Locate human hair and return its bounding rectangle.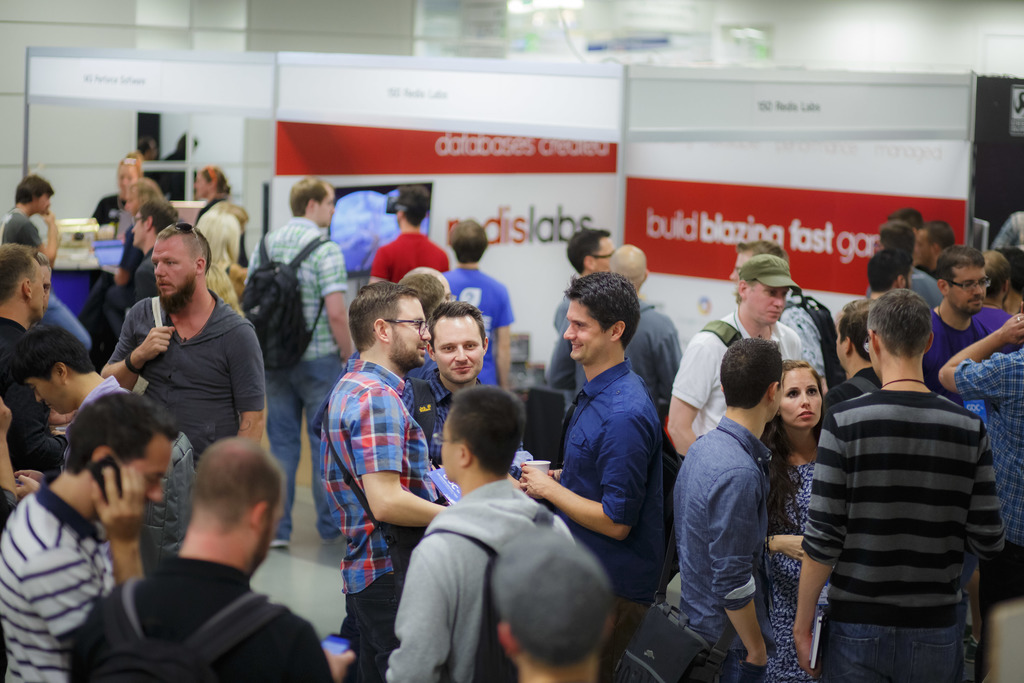
region(865, 243, 915, 292).
